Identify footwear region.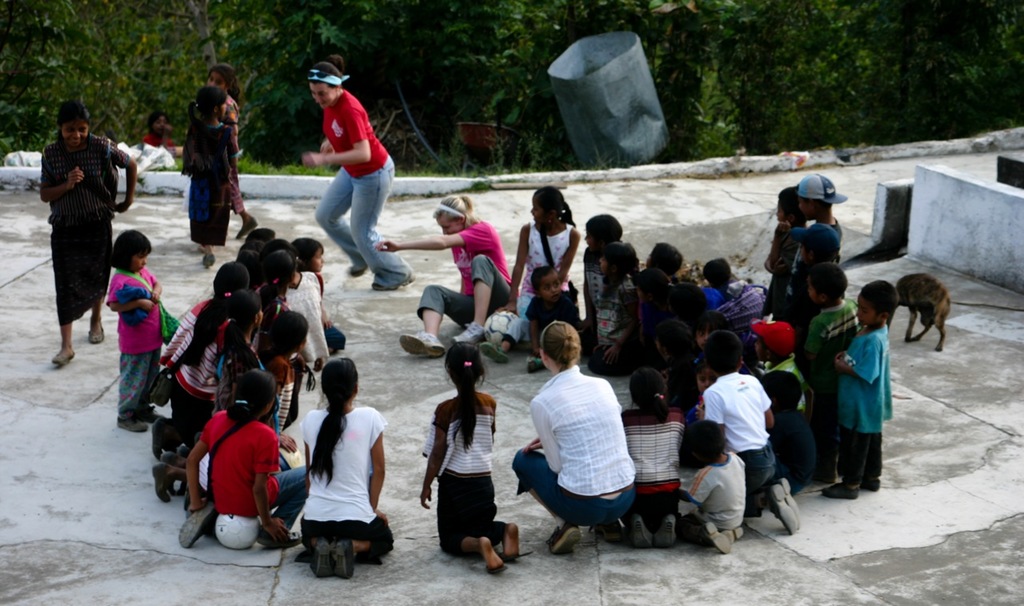
Region: rect(116, 416, 148, 432).
